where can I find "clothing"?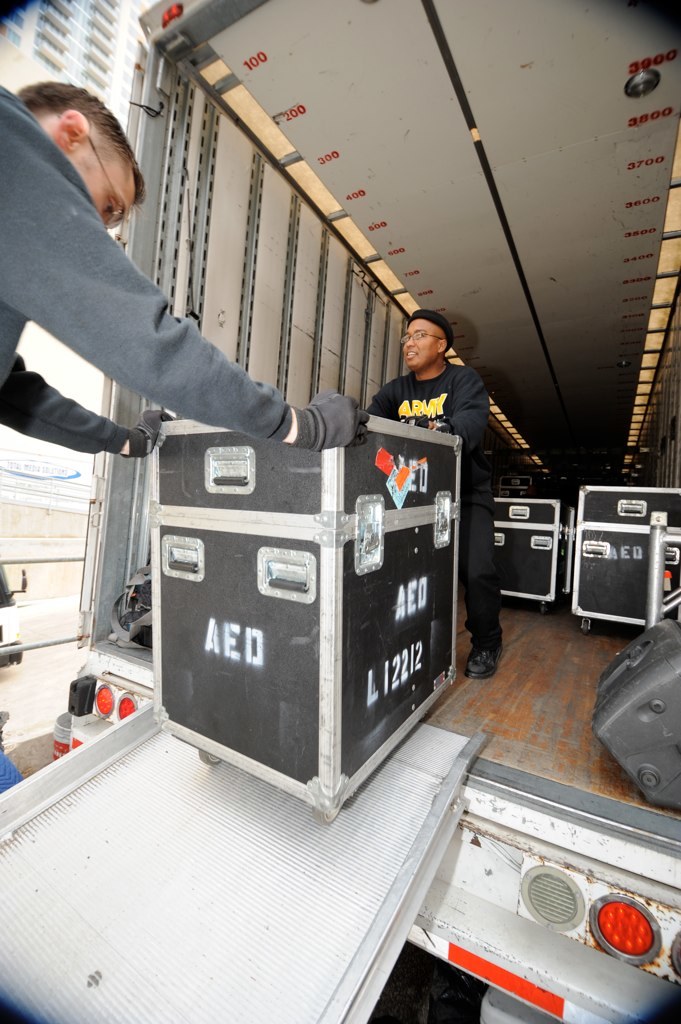
You can find it at [380,365,501,647].
